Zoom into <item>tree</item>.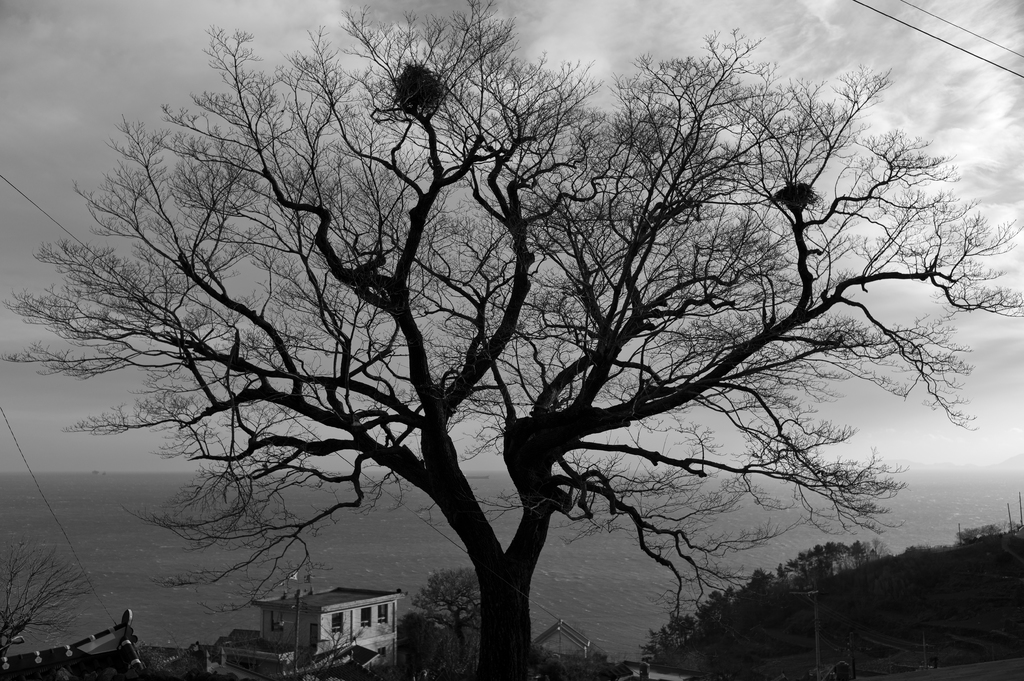
Zoom target: [394, 609, 455, 678].
